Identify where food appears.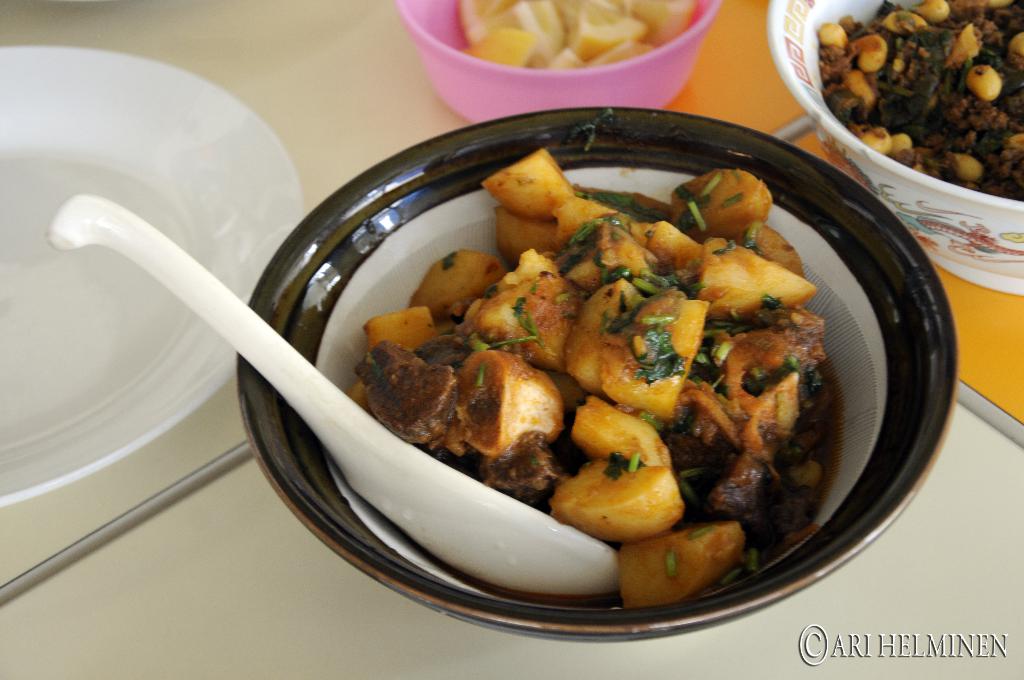
Appears at crop(305, 142, 906, 597).
